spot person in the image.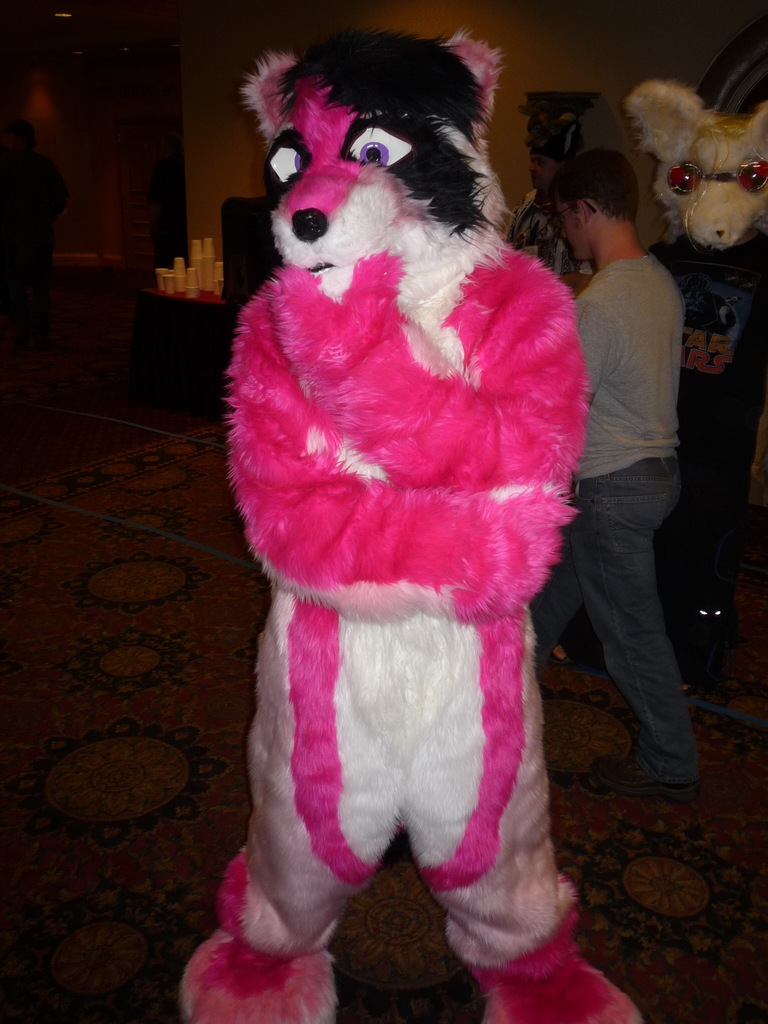
person found at <region>499, 142, 594, 285</region>.
